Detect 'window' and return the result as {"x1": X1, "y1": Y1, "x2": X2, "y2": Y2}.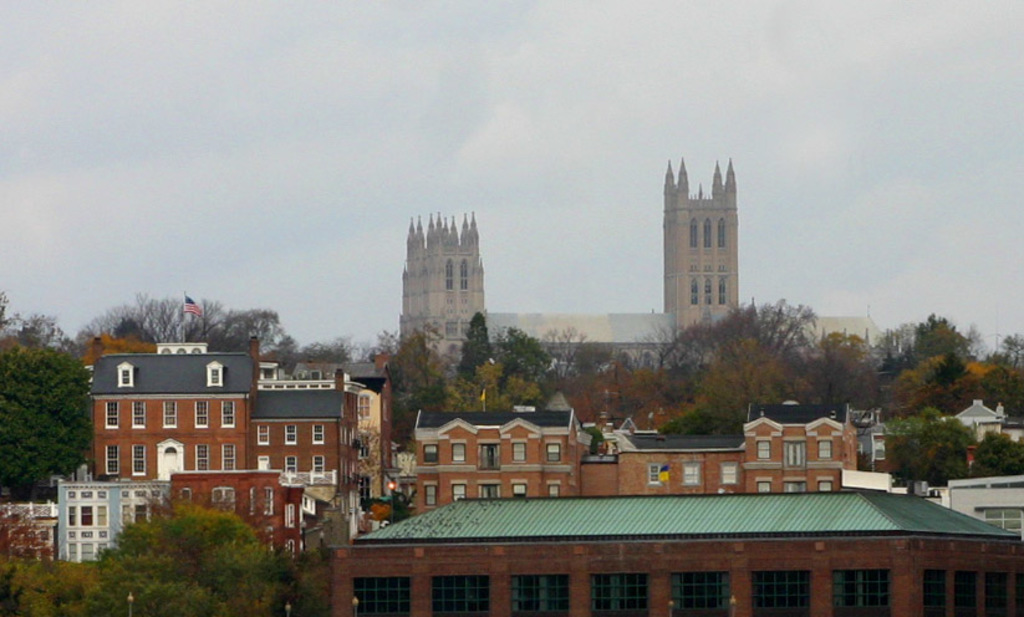
{"x1": 259, "y1": 427, "x2": 276, "y2": 445}.
